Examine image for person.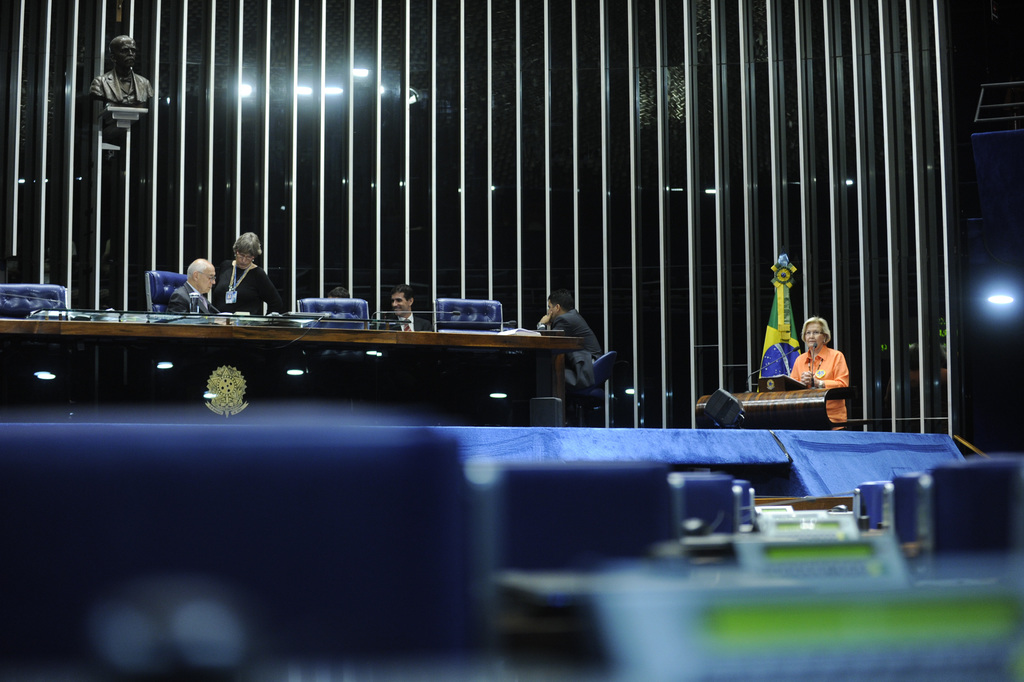
Examination result: 540, 289, 607, 416.
